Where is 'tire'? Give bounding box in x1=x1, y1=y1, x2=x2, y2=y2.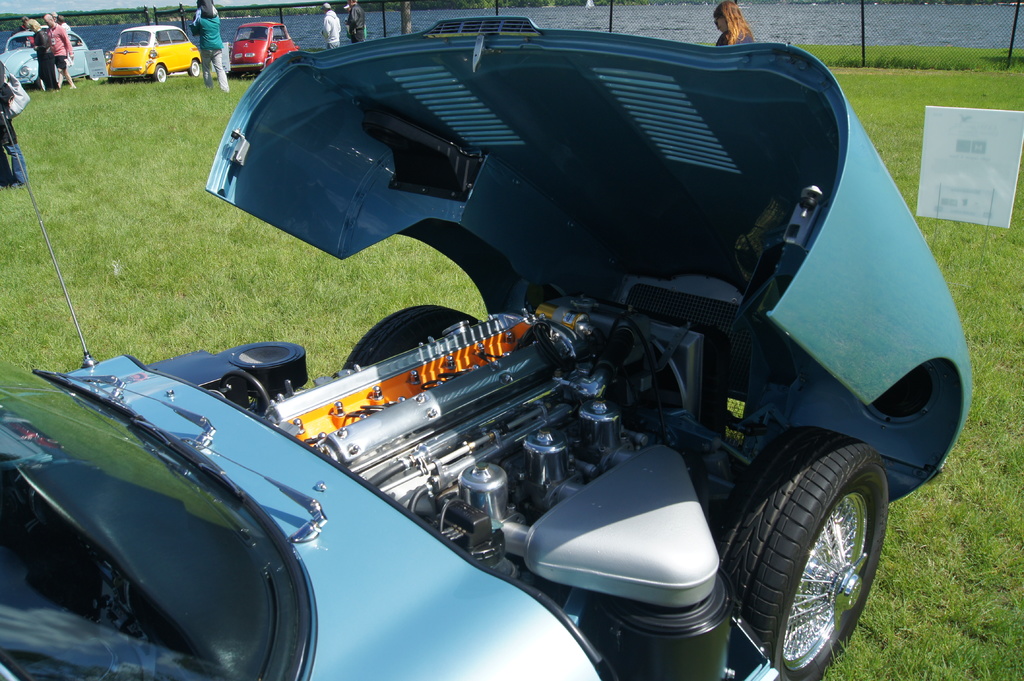
x1=338, y1=303, x2=481, y2=373.
